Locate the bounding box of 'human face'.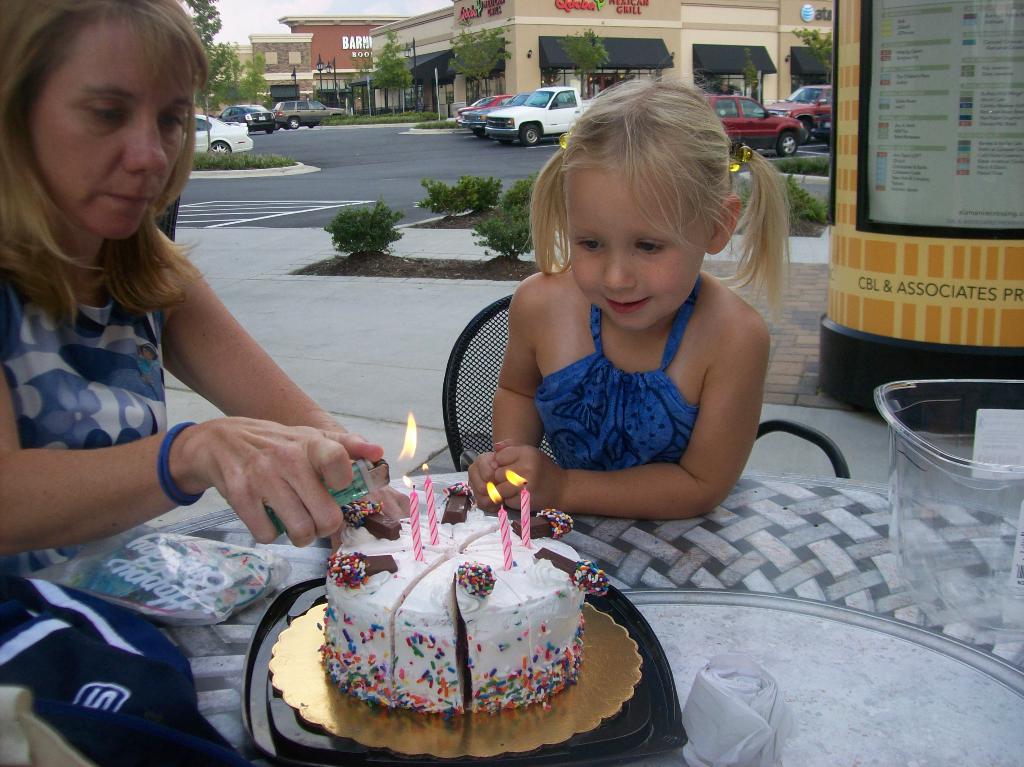
Bounding box: bbox=(24, 24, 196, 238).
